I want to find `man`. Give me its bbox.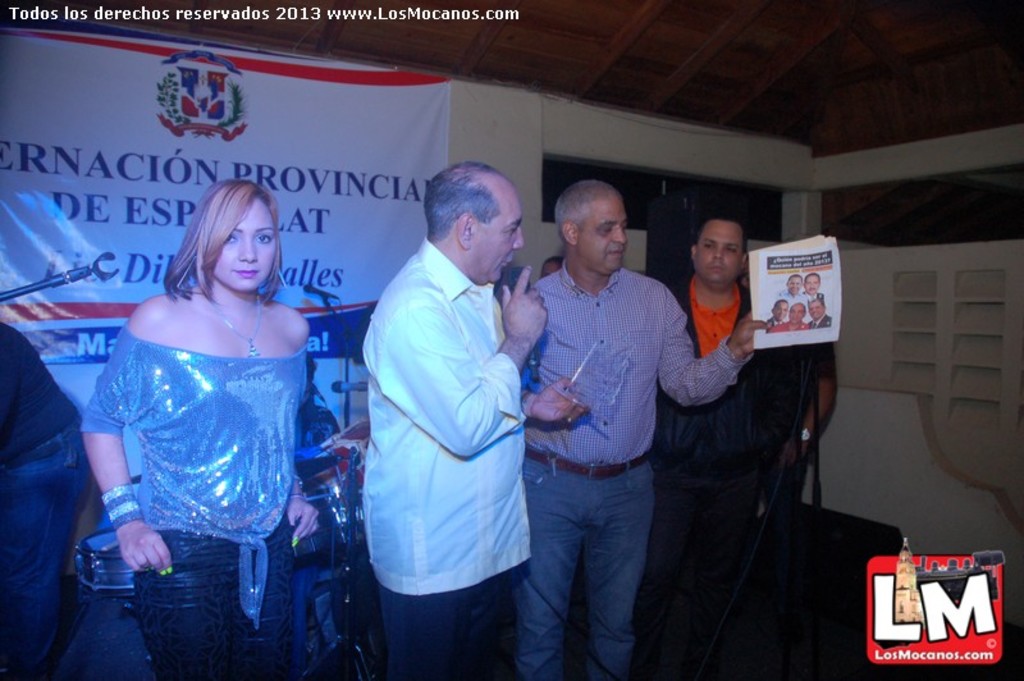
box(804, 297, 833, 332).
